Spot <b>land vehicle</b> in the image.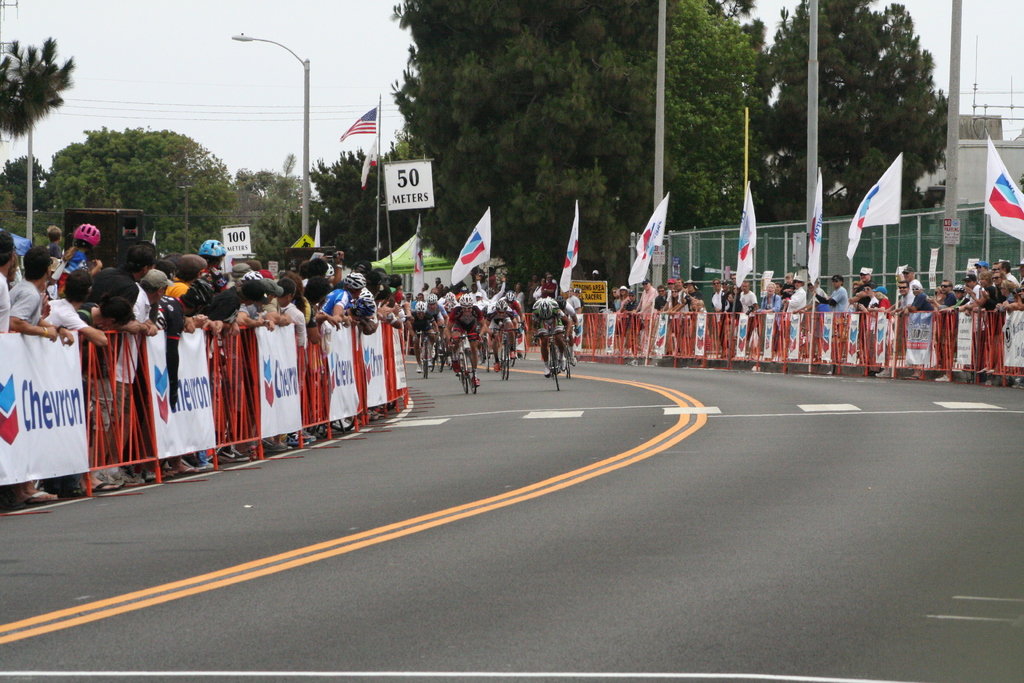
<b>land vehicle</b> found at <box>532,327,562,392</box>.
